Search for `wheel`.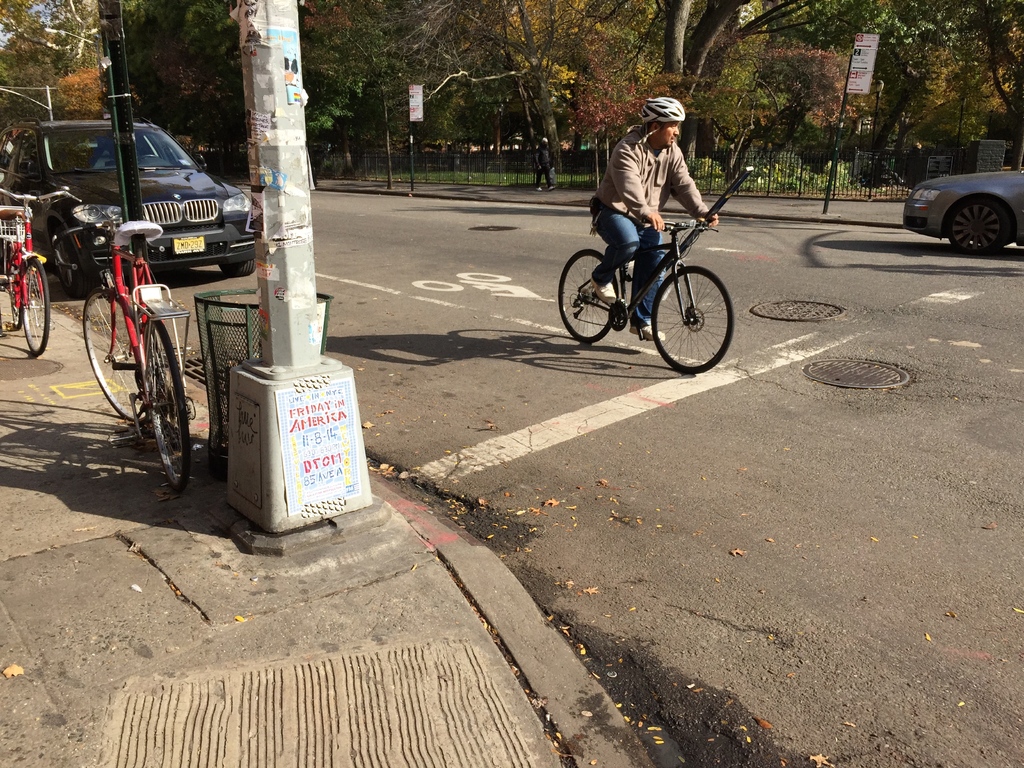
Found at [left=49, top=230, right=88, bottom=288].
